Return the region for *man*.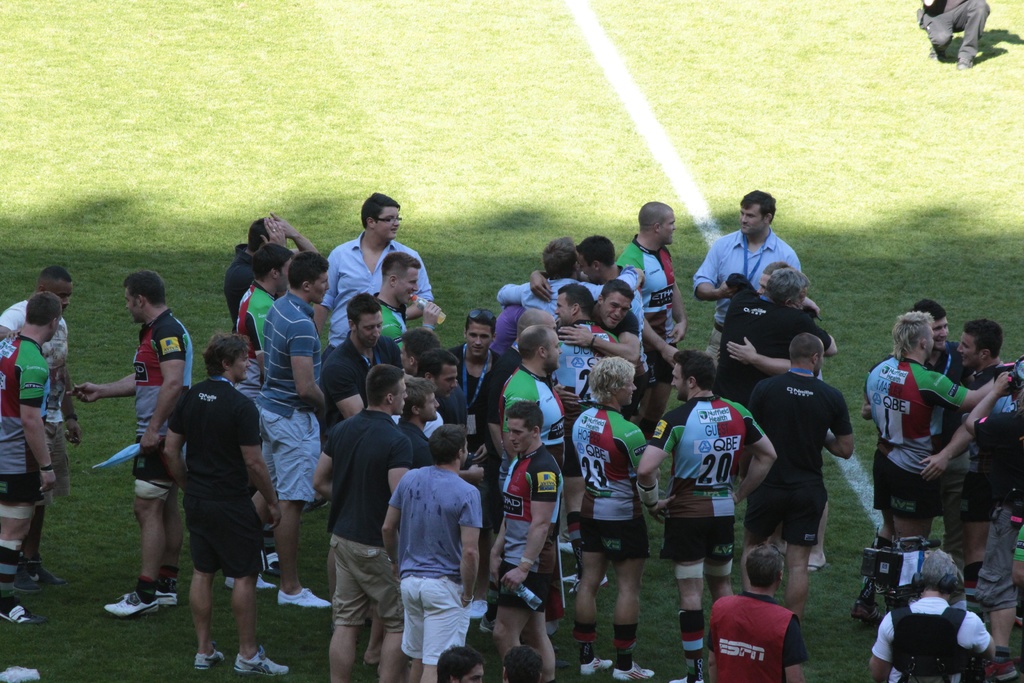
(467,263,585,458).
